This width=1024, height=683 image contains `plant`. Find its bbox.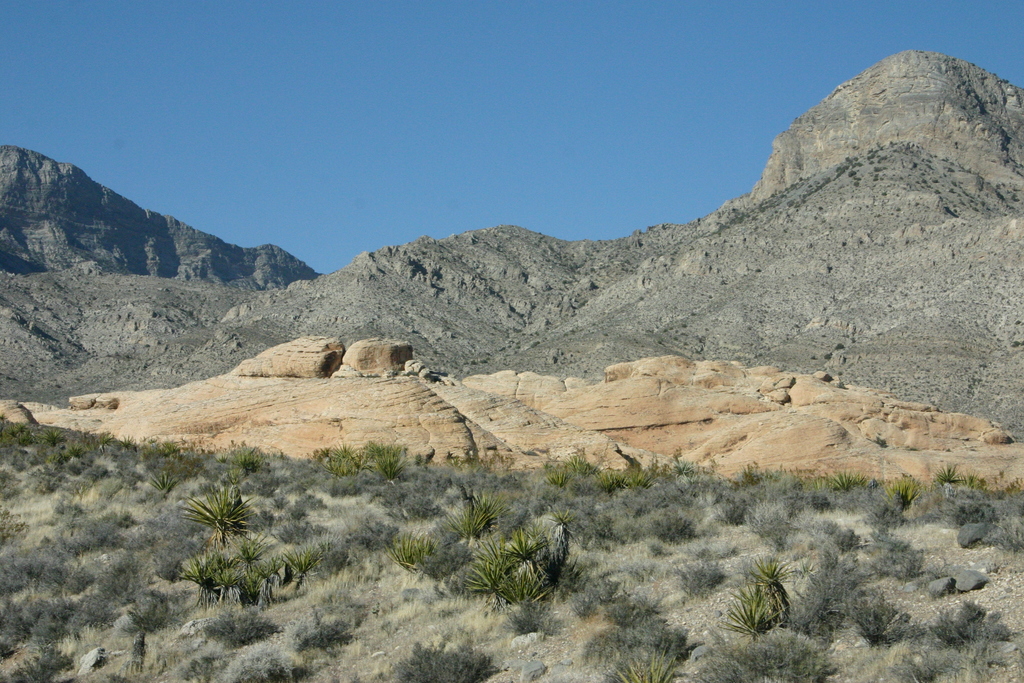
<region>510, 526, 559, 567</region>.
